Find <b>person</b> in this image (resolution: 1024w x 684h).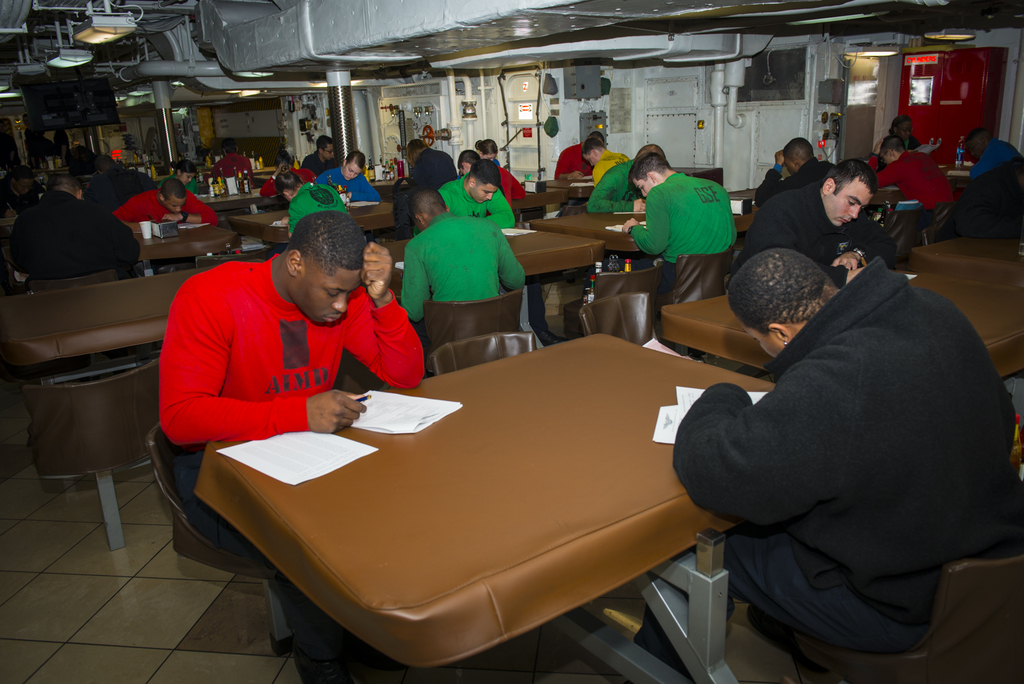
bbox(672, 246, 1023, 657).
